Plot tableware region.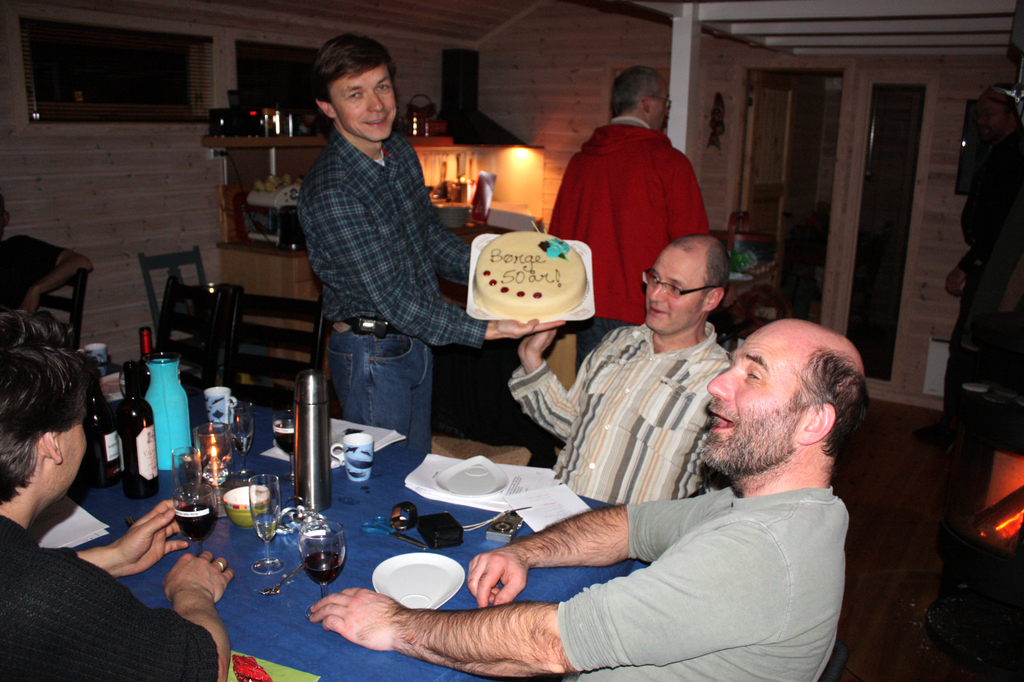
Plotted at [168,480,218,563].
